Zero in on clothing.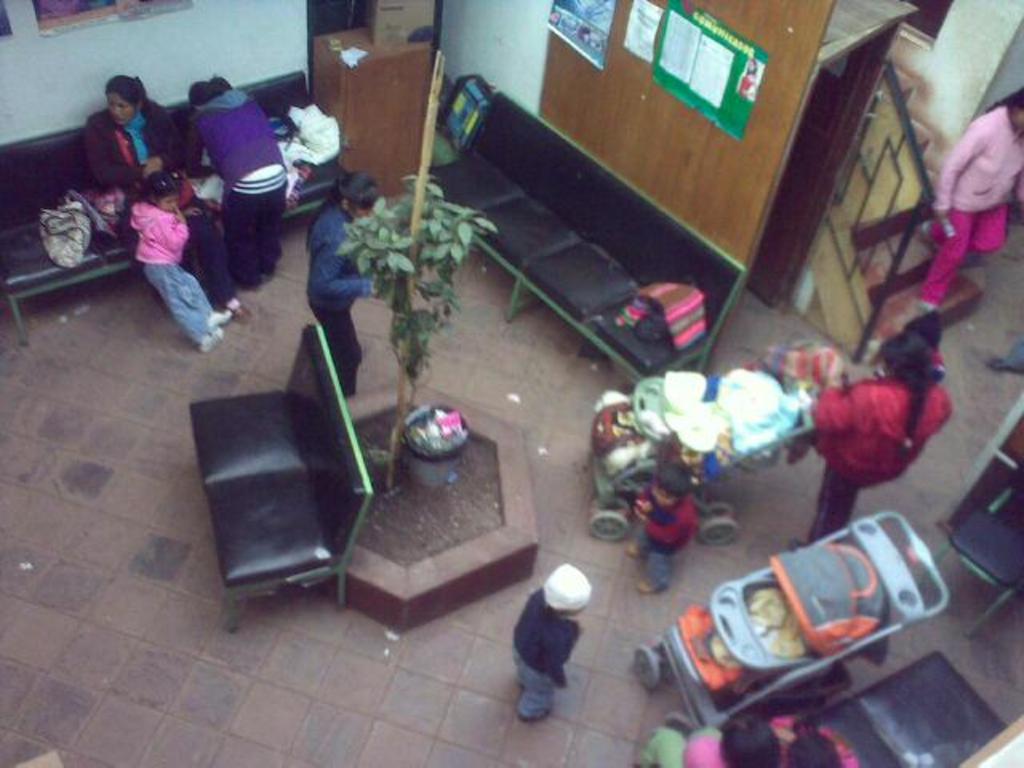
Zeroed in: [left=802, top=378, right=950, bottom=550].
